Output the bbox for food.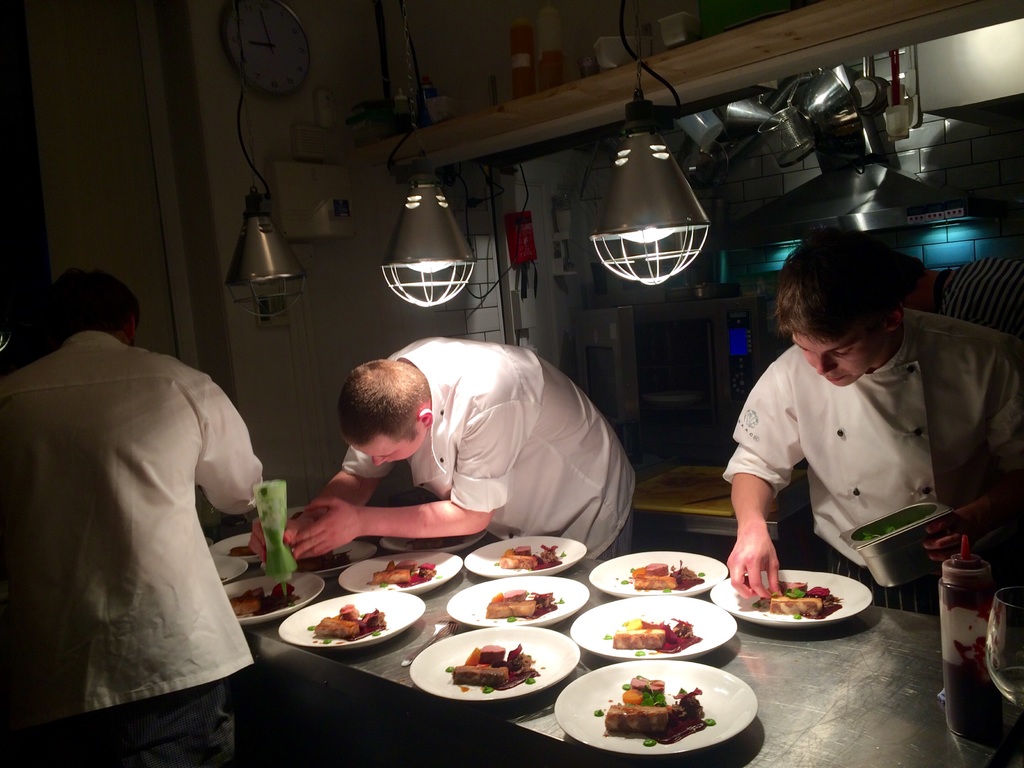
crop(606, 614, 701, 655).
